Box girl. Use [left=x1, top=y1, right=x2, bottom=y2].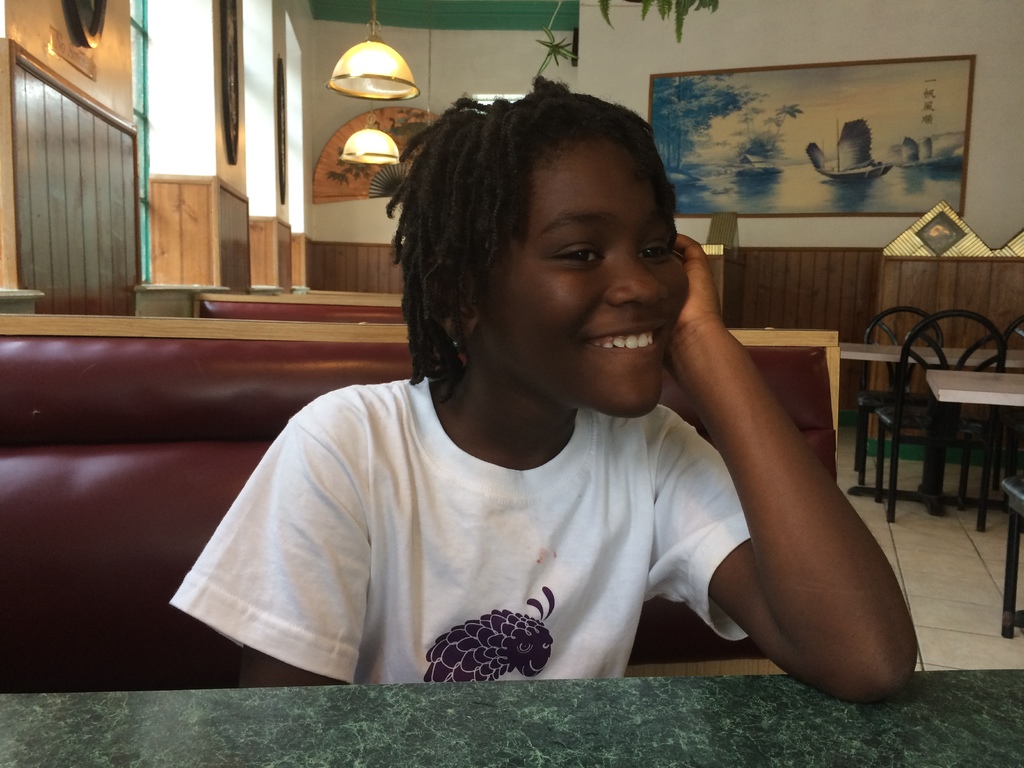
[left=170, top=69, right=925, bottom=710].
